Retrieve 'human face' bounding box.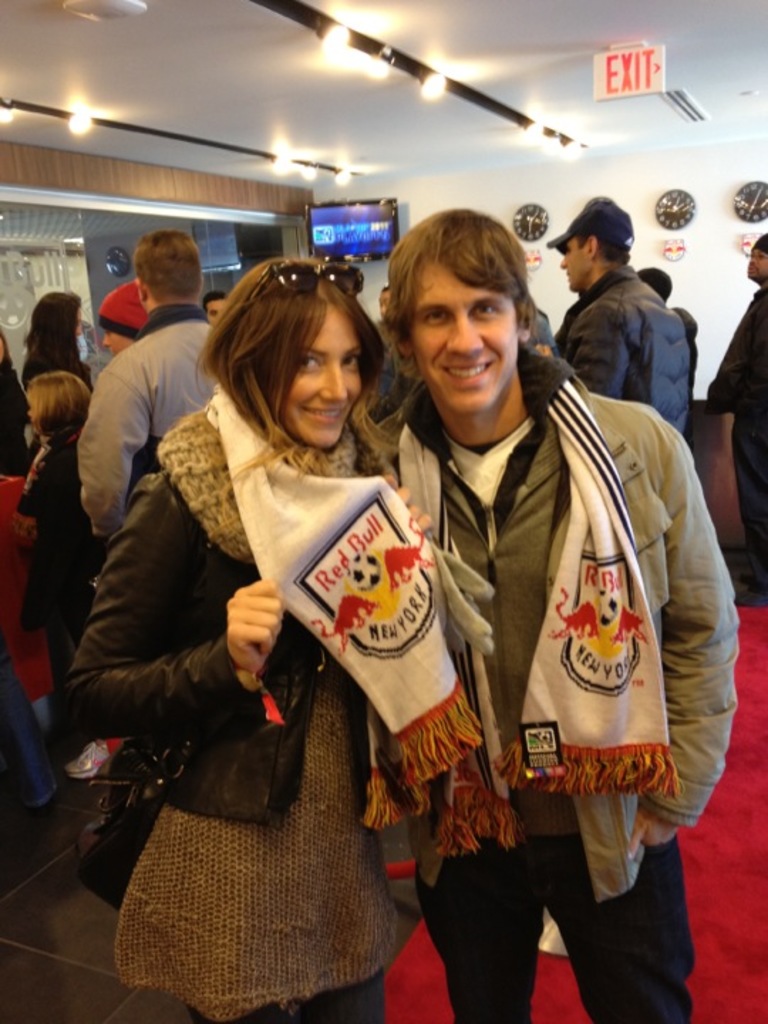
Bounding box: pyautogui.locateOnScreen(100, 329, 132, 356).
